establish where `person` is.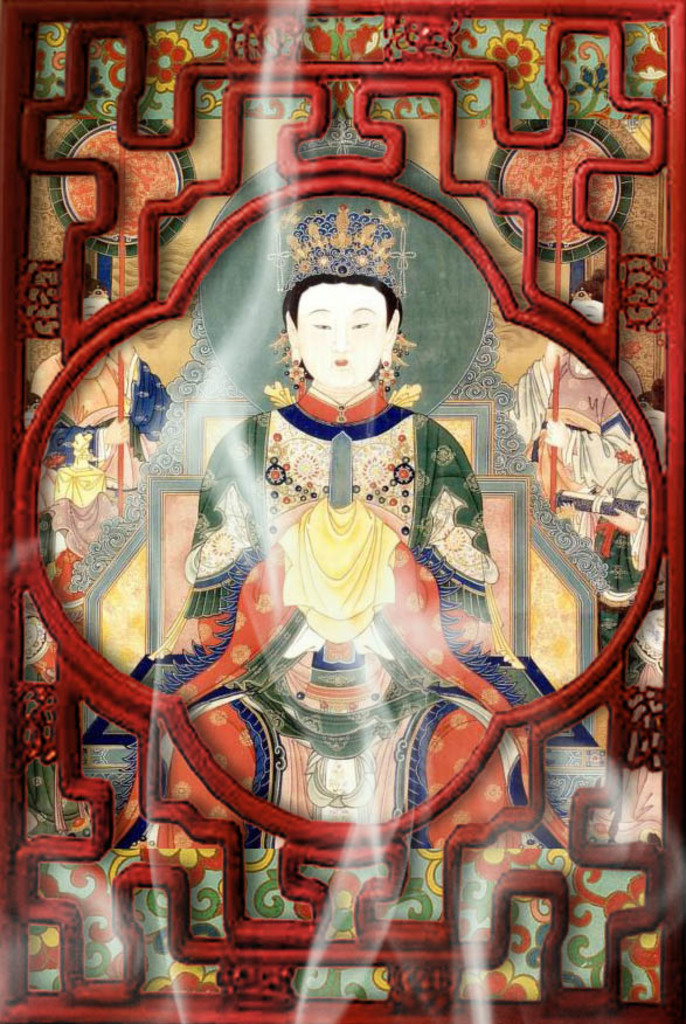
Established at x1=18 y1=261 x2=174 y2=569.
